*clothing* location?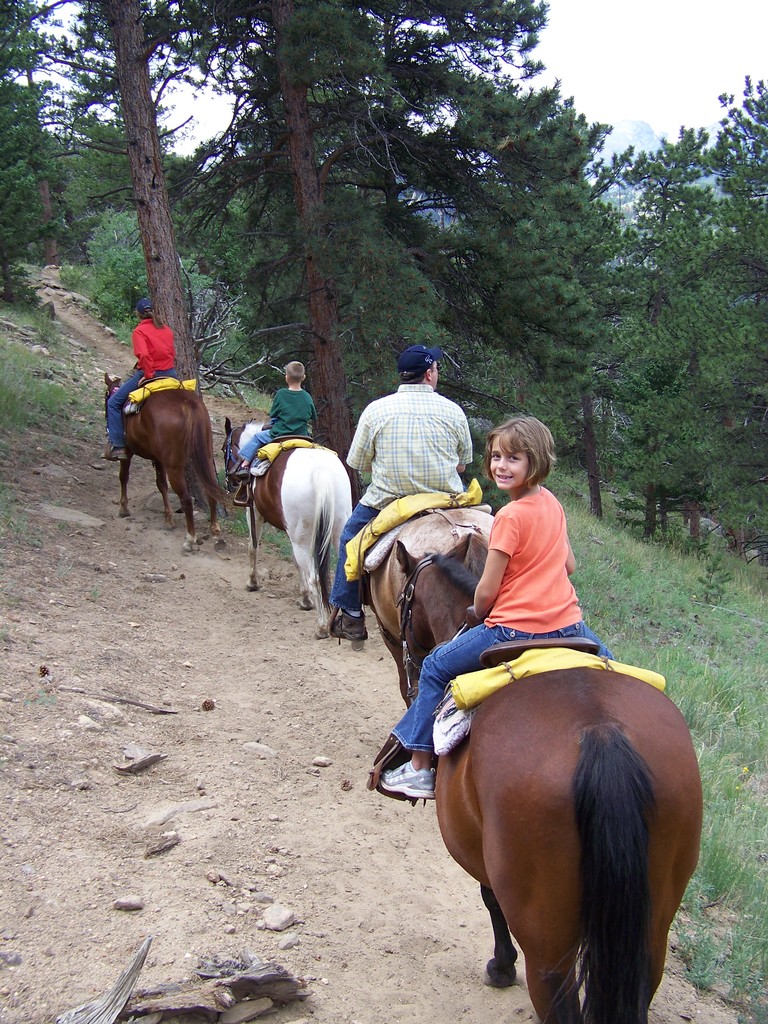
103:319:168:442
